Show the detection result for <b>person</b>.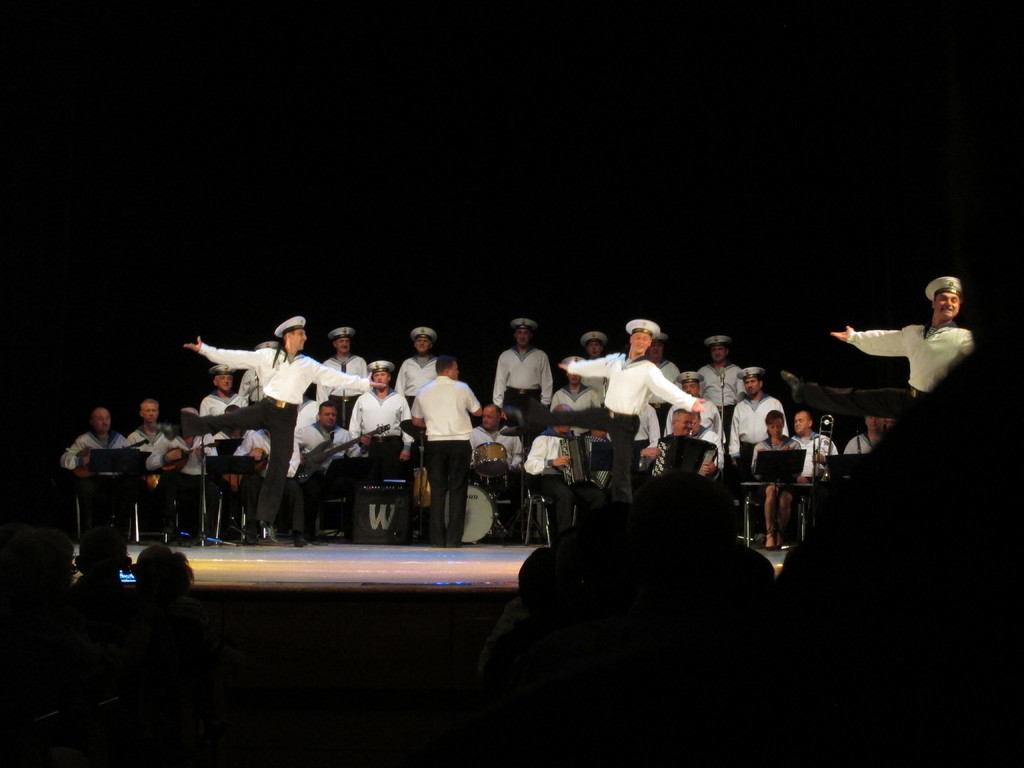
548/367/609/415.
